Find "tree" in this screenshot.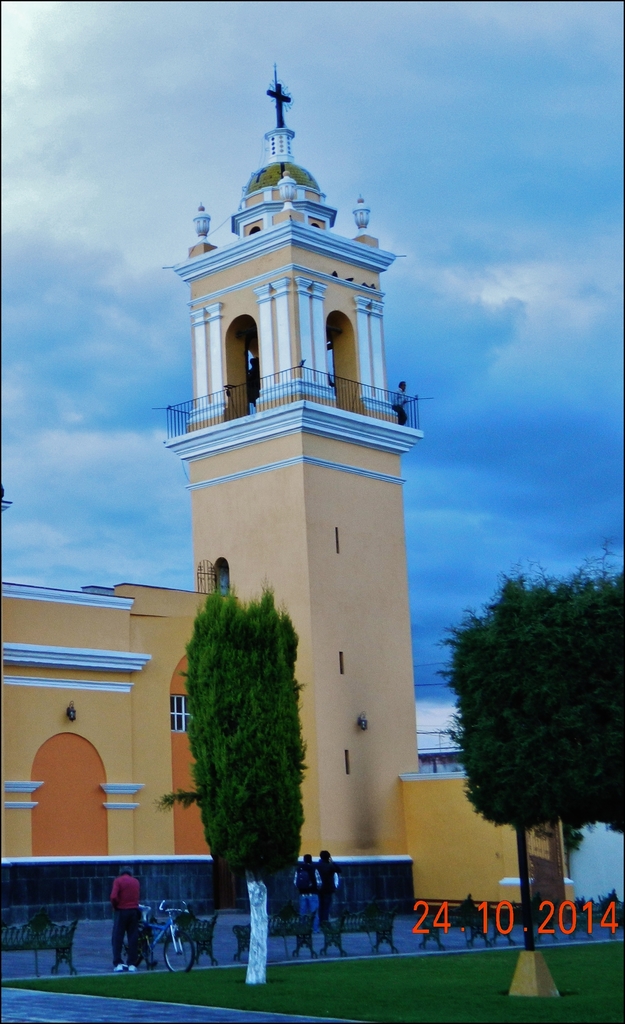
The bounding box for "tree" is 157,566,320,913.
